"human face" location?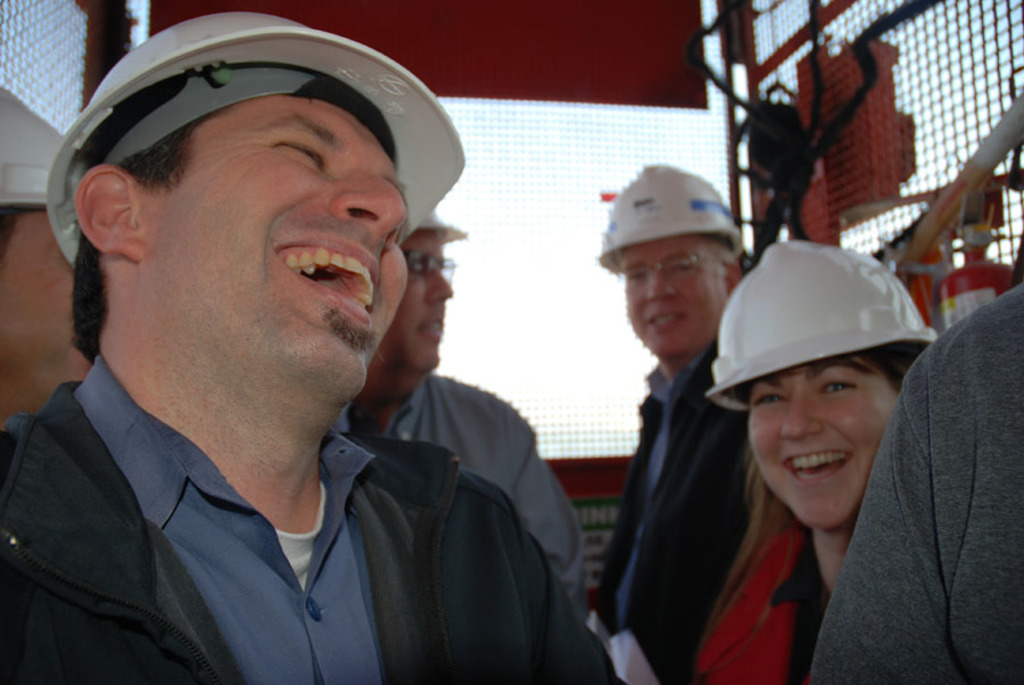
left=155, top=97, right=408, bottom=394
